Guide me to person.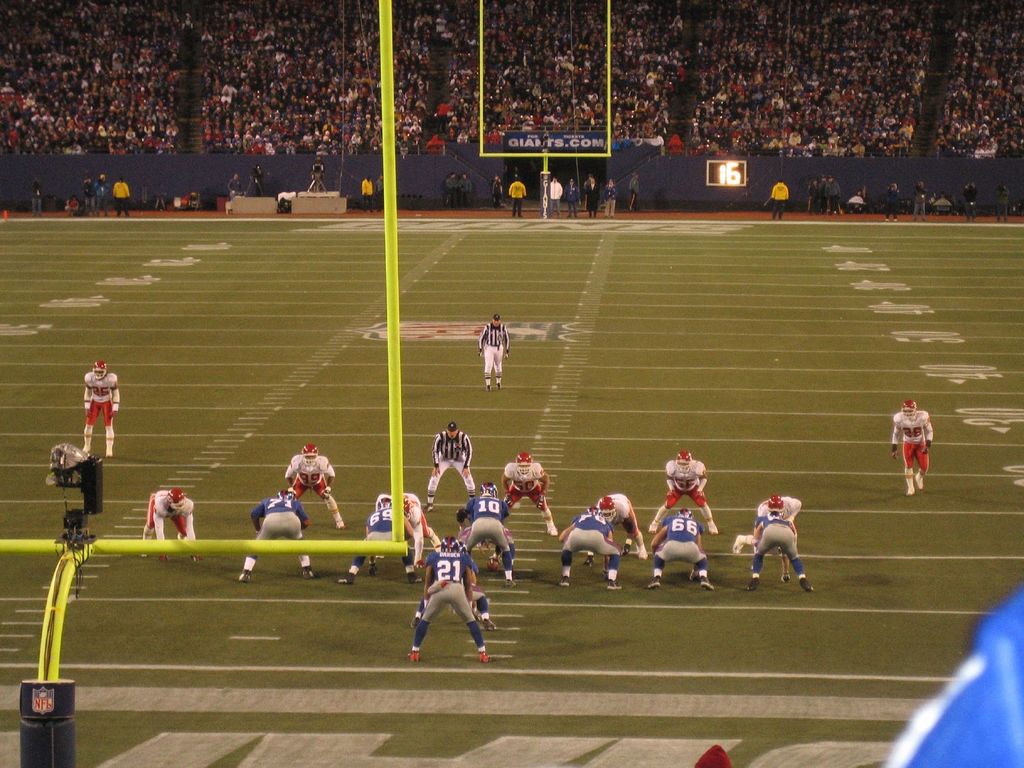
Guidance: (462,482,511,589).
